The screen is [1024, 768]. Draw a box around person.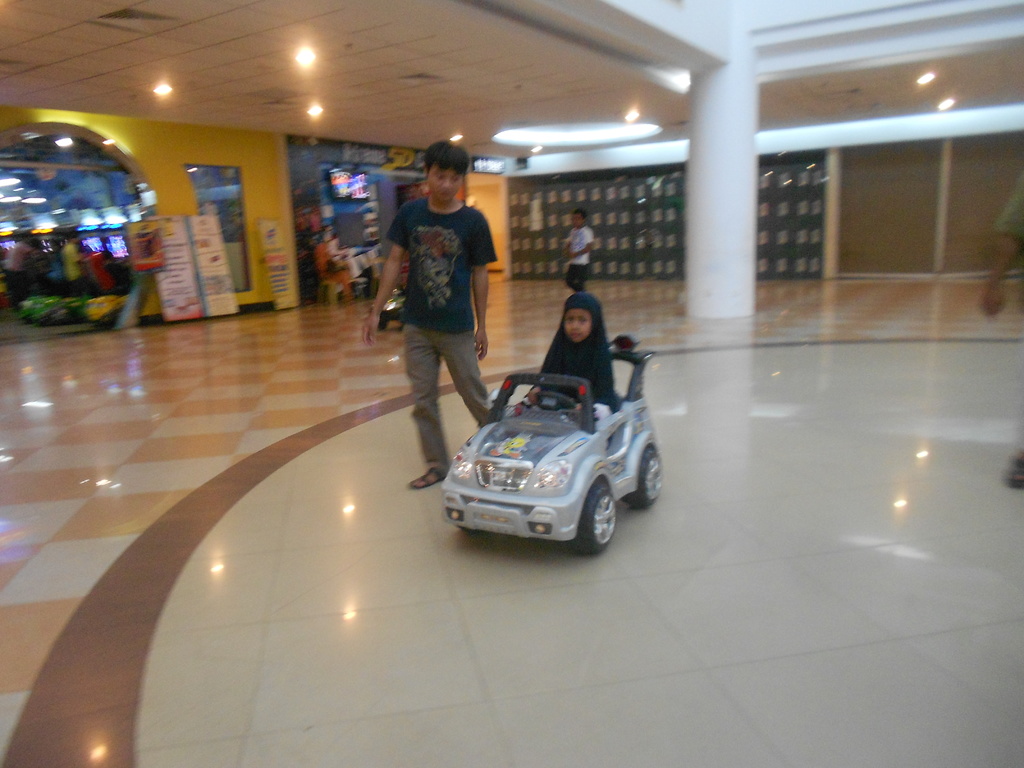
979,179,1023,490.
